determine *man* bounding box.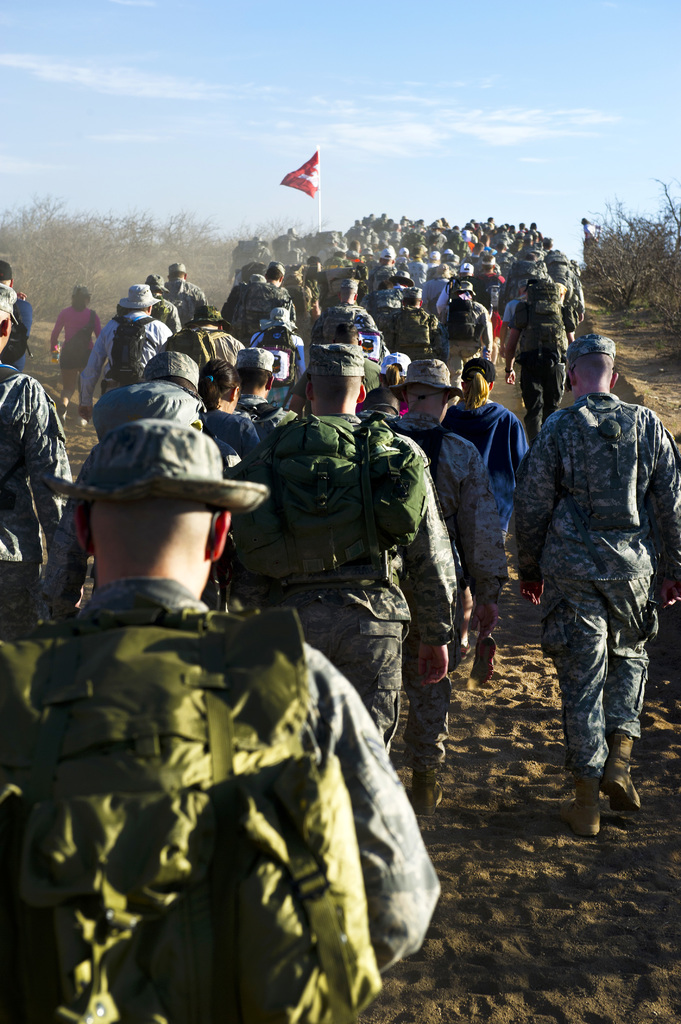
Determined: pyautogui.locateOnScreen(33, 351, 206, 634).
